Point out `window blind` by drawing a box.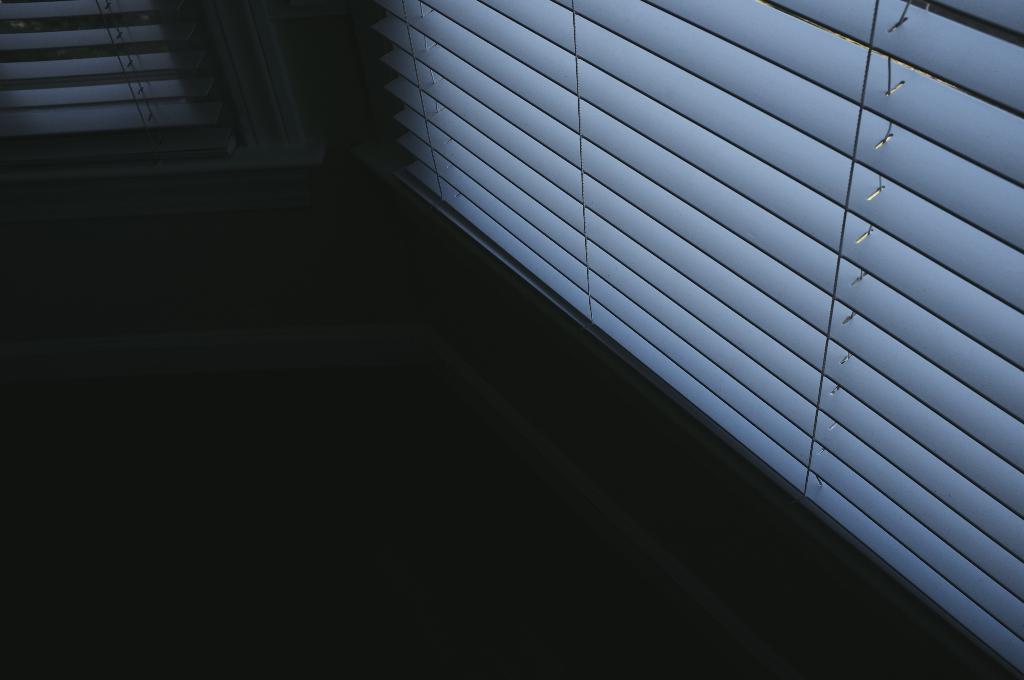
box=[0, 0, 1023, 679].
